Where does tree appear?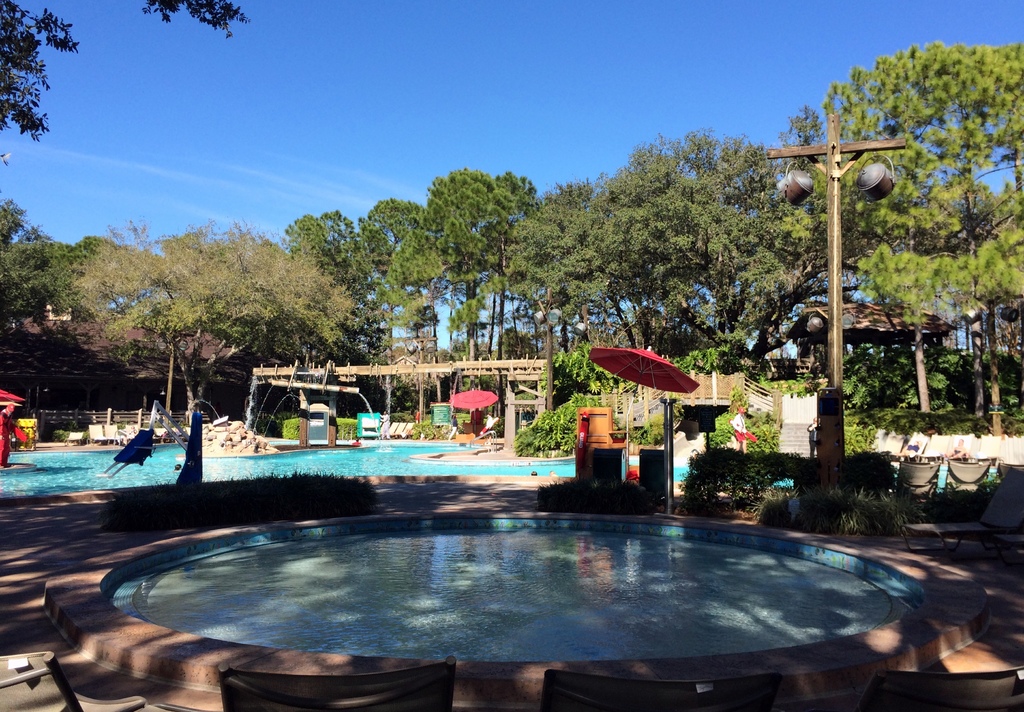
Appears at (434, 168, 496, 371).
